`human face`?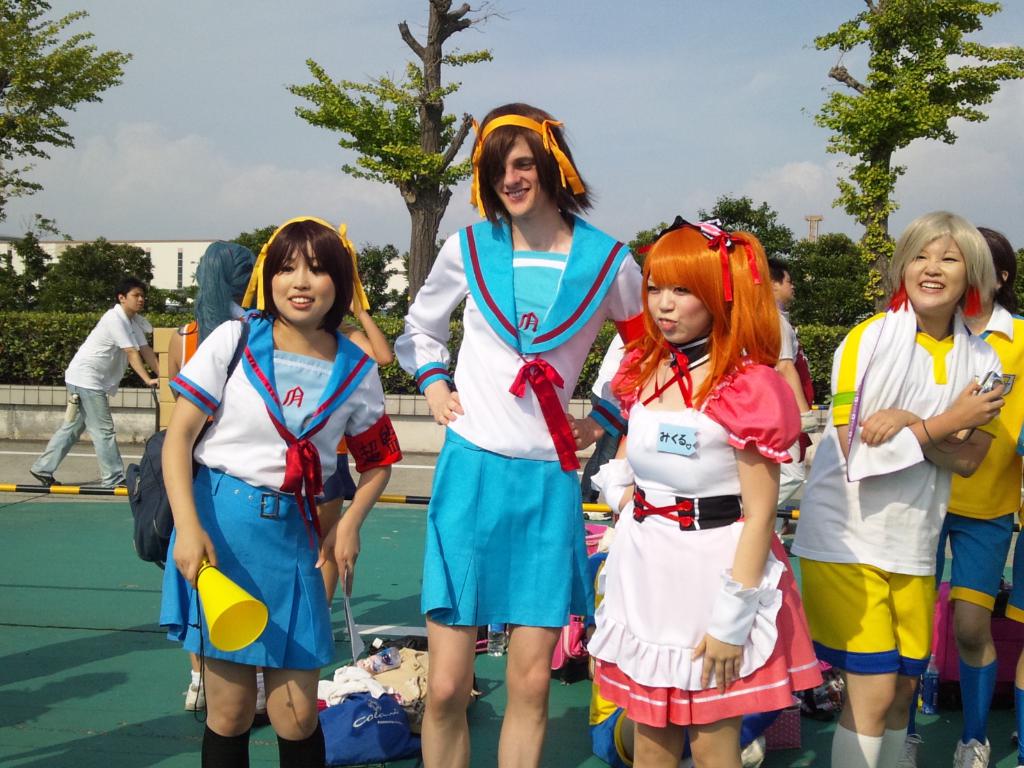
crop(782, 271, 798, 301)
